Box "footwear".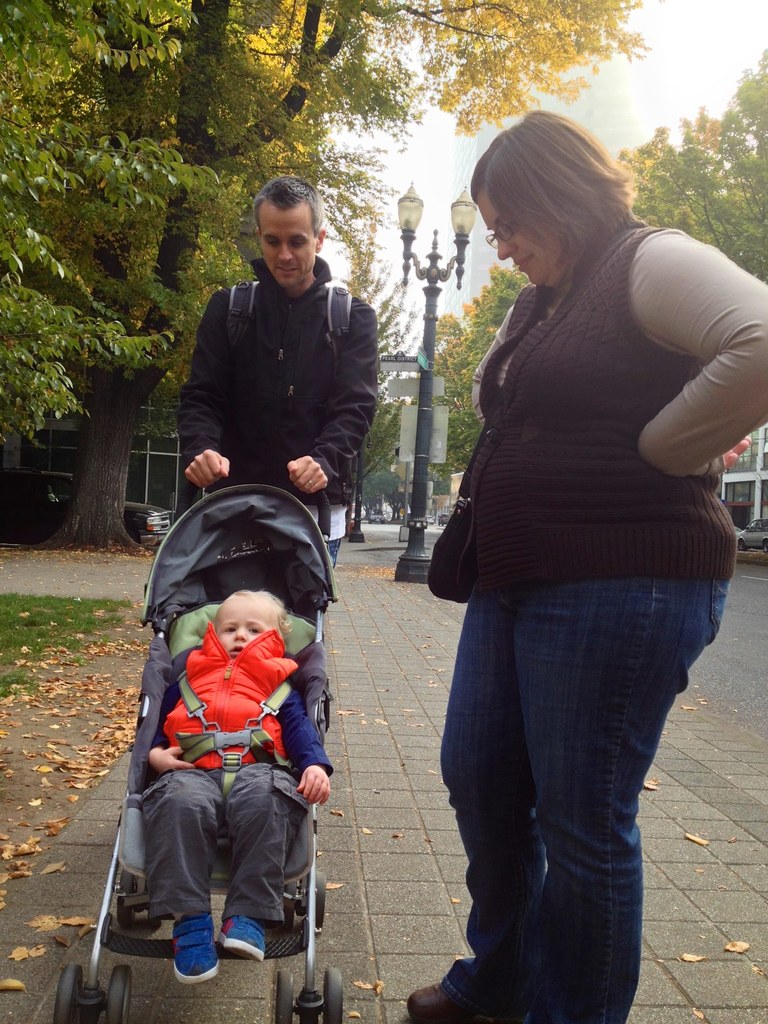
(left=215, top=916, right=271, bottom=960).
